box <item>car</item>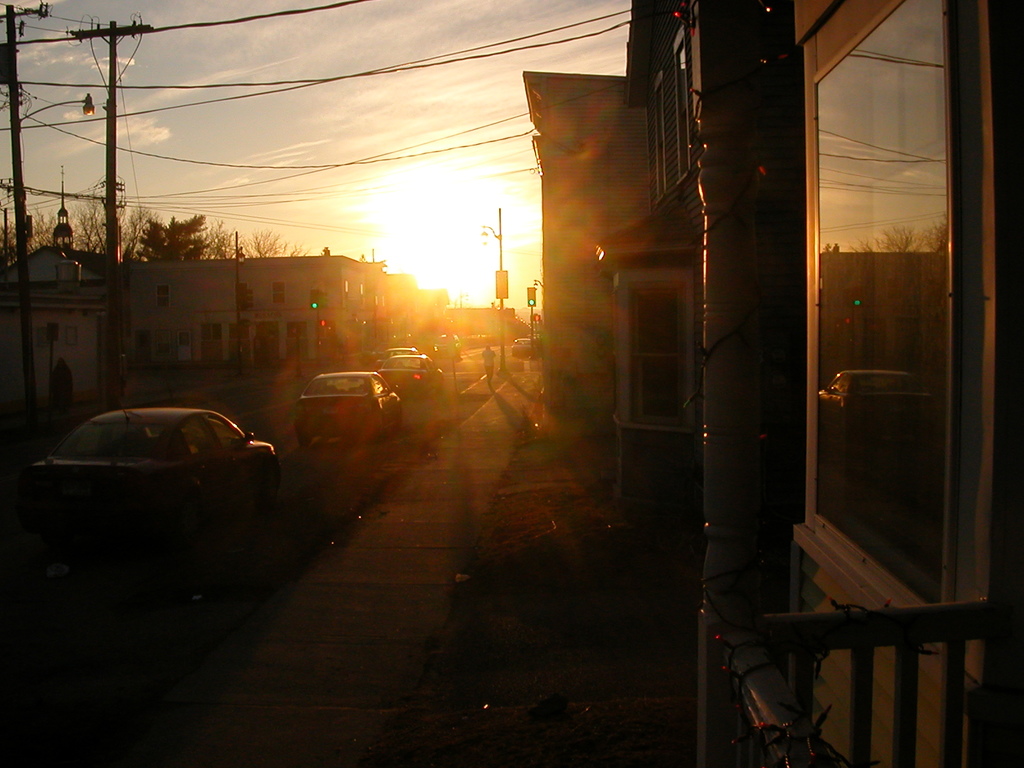
[381, 355, 440, 410]
